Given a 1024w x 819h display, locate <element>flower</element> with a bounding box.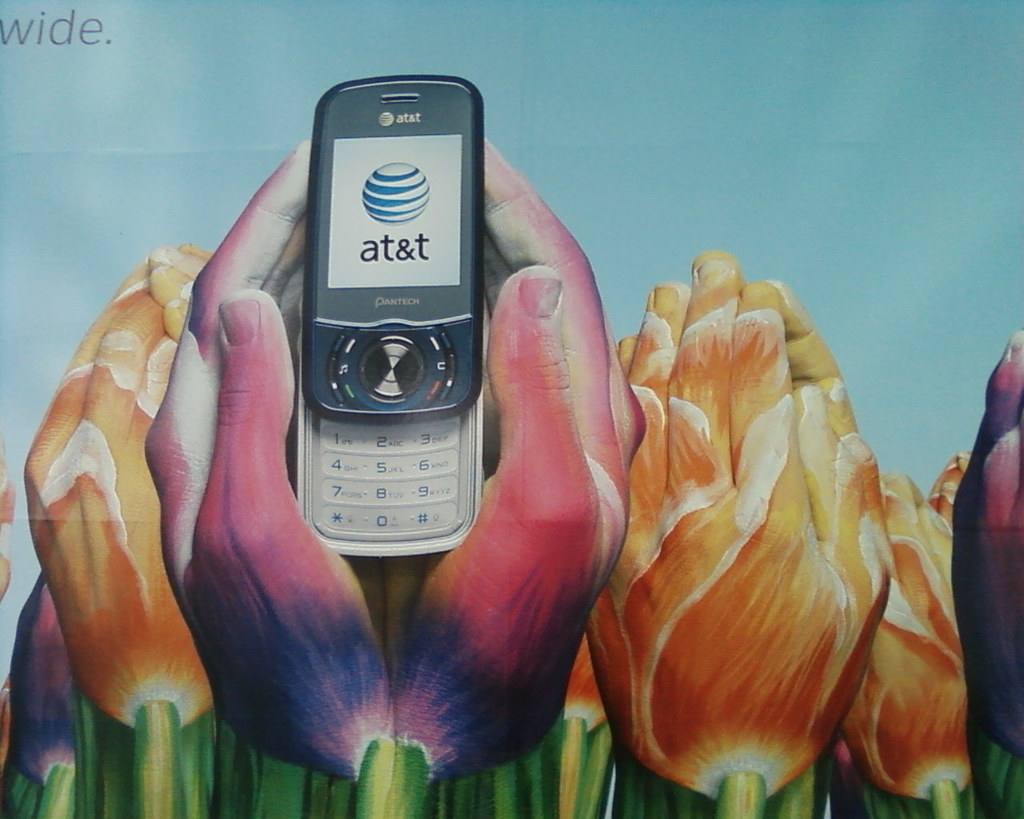
Located: BBox(559, 637, 609, 733).
